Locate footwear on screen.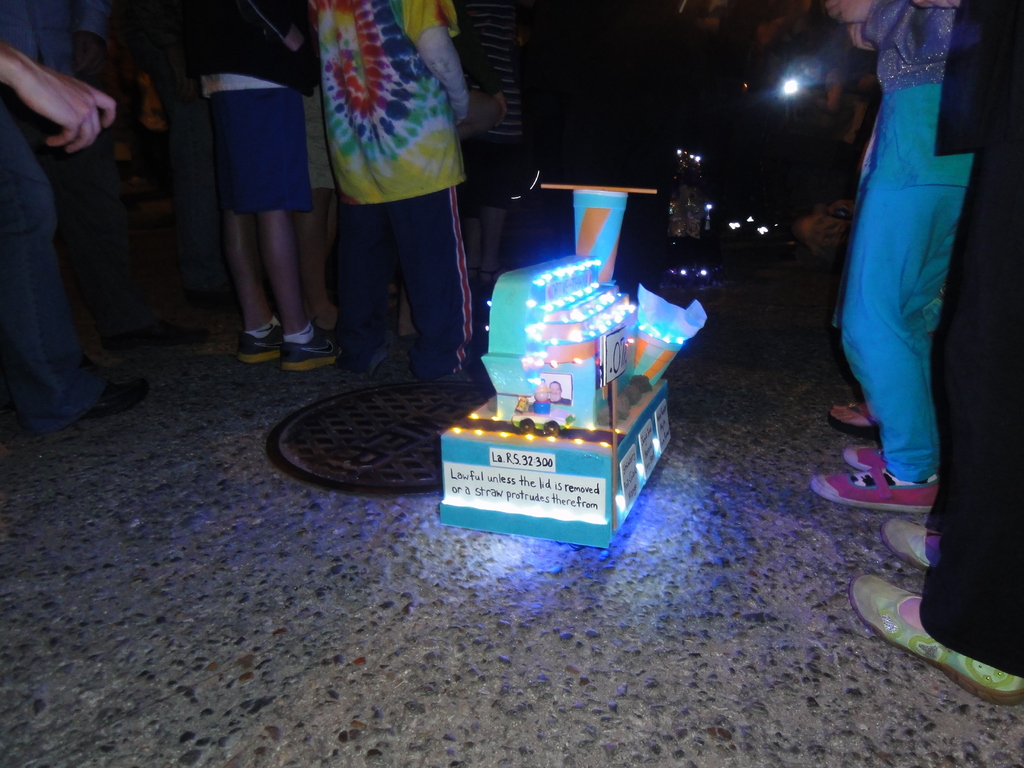
On screen at x1=235, y1=328, x2=288, y2=359.
